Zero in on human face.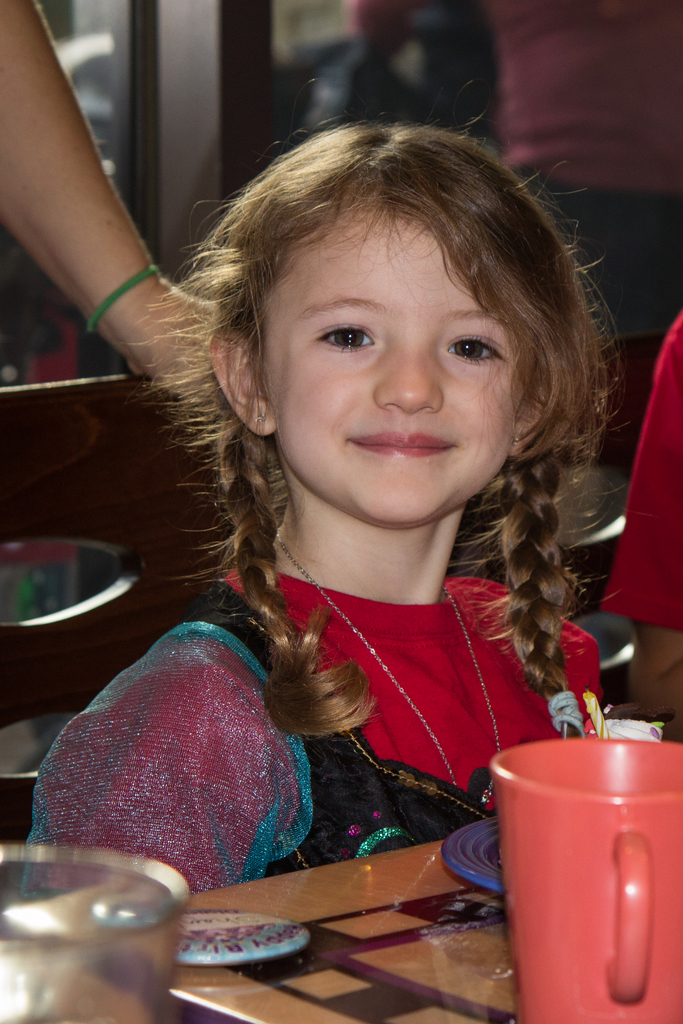
Zeroed in: [x1=258, y1=207, x2=538, y2=522].
